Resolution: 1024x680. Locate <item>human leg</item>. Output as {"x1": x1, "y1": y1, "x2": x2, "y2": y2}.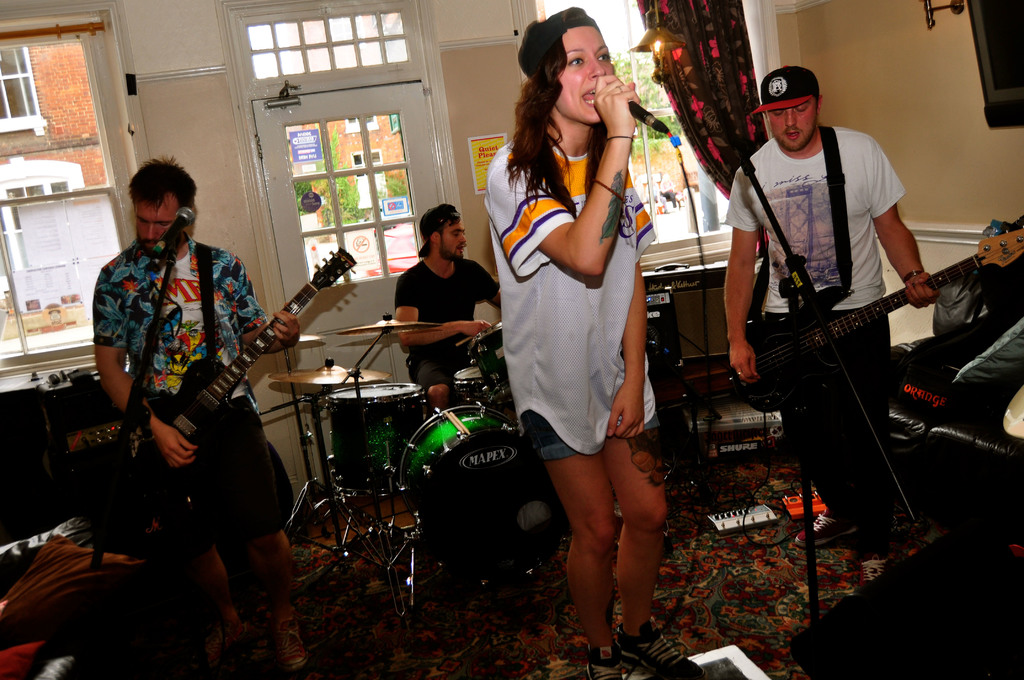
{"x1": 240, "y1": 530, "x2": 301, "y2": 672}.
